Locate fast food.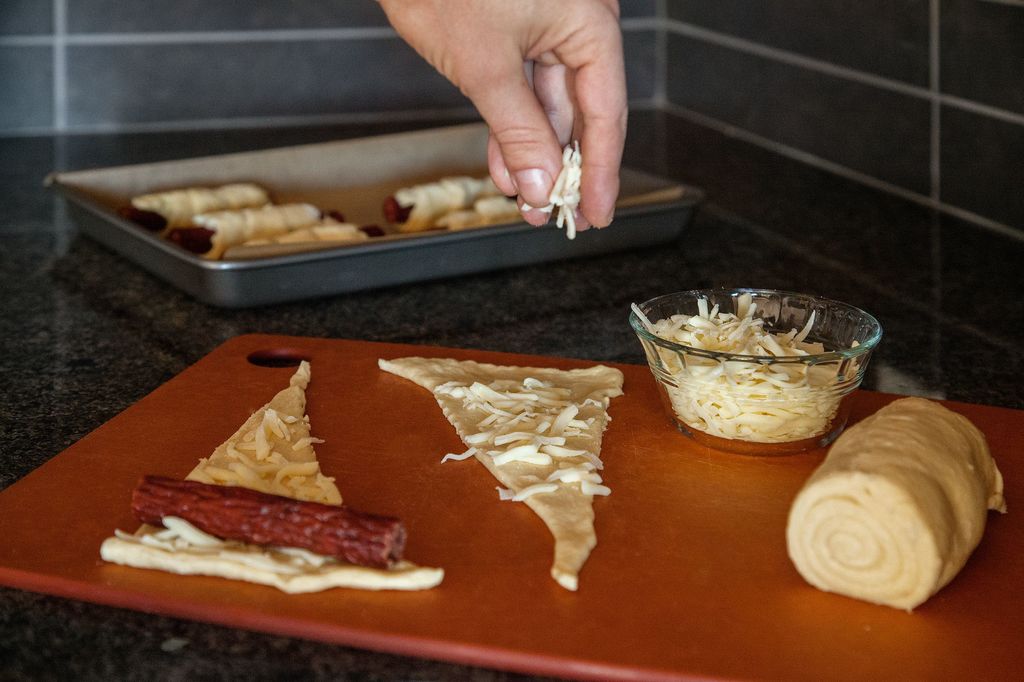
Bounding box: box(115, 360, 499, 598).
